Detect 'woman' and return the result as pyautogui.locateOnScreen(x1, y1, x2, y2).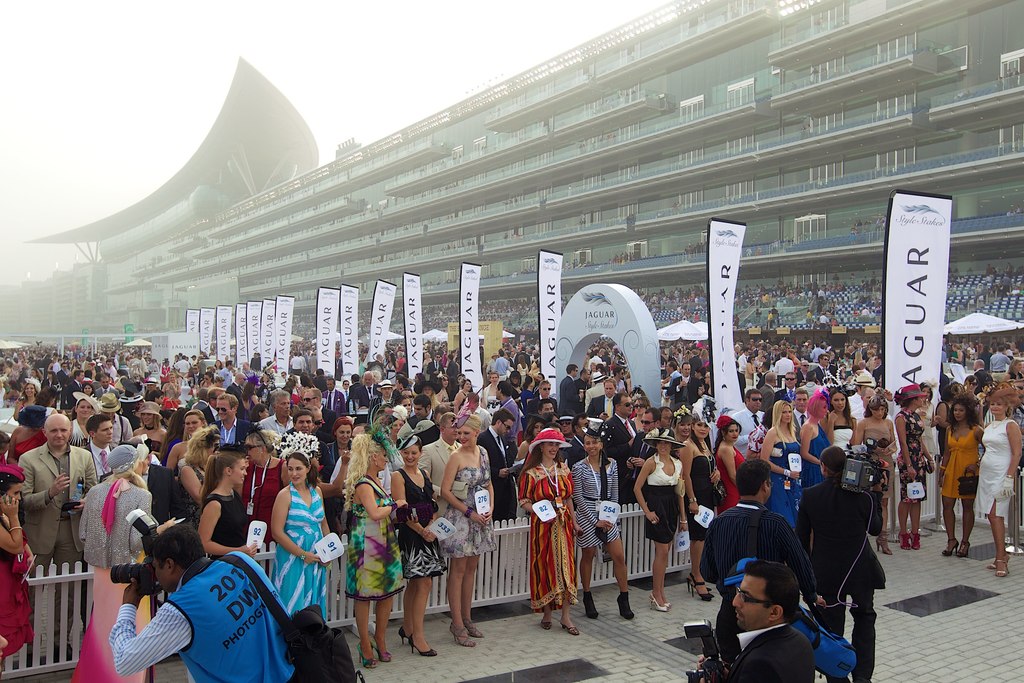
pyautogui.locateOnScreen(5, 404, 54, 466).
